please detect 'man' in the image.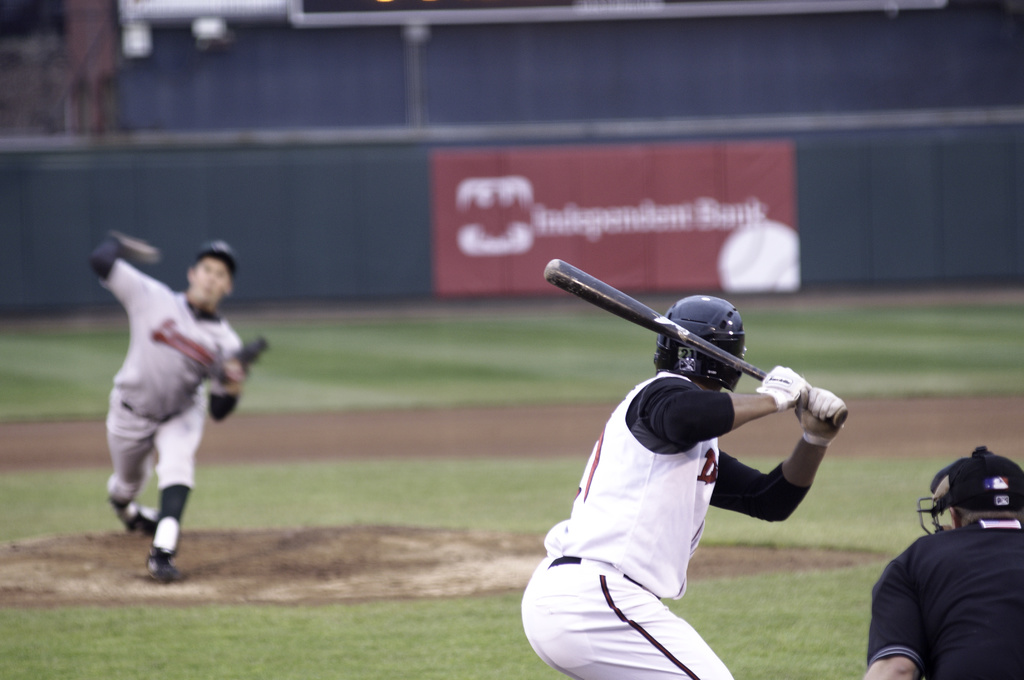
[x1=872, y1=459, x2=1019, y2=674].
